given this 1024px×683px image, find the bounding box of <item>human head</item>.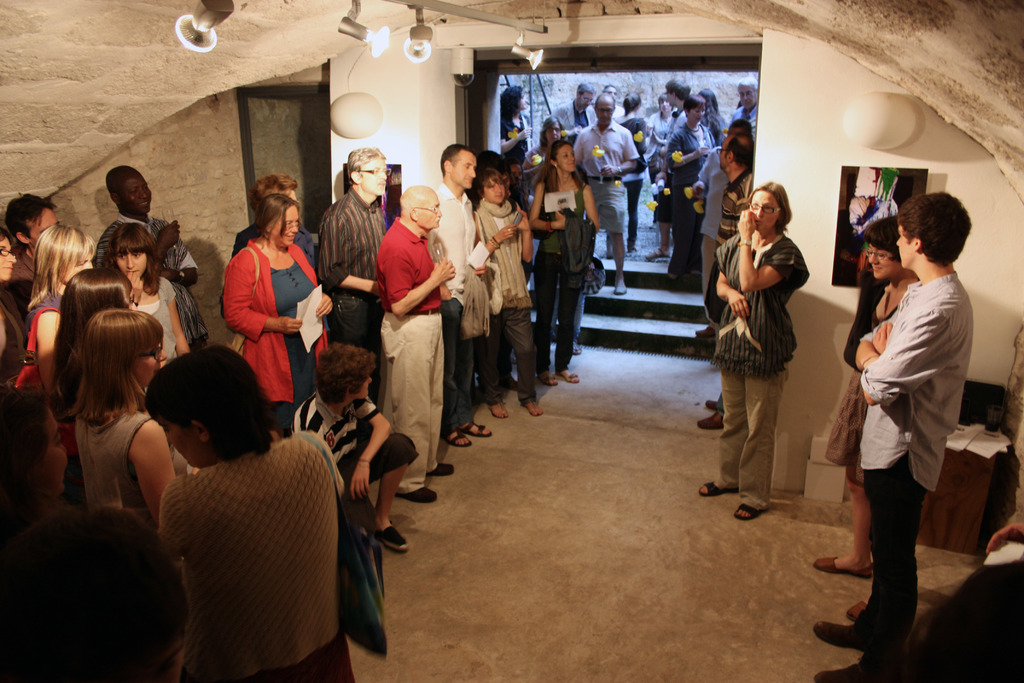
select_region(349, 147, 388, 199).
